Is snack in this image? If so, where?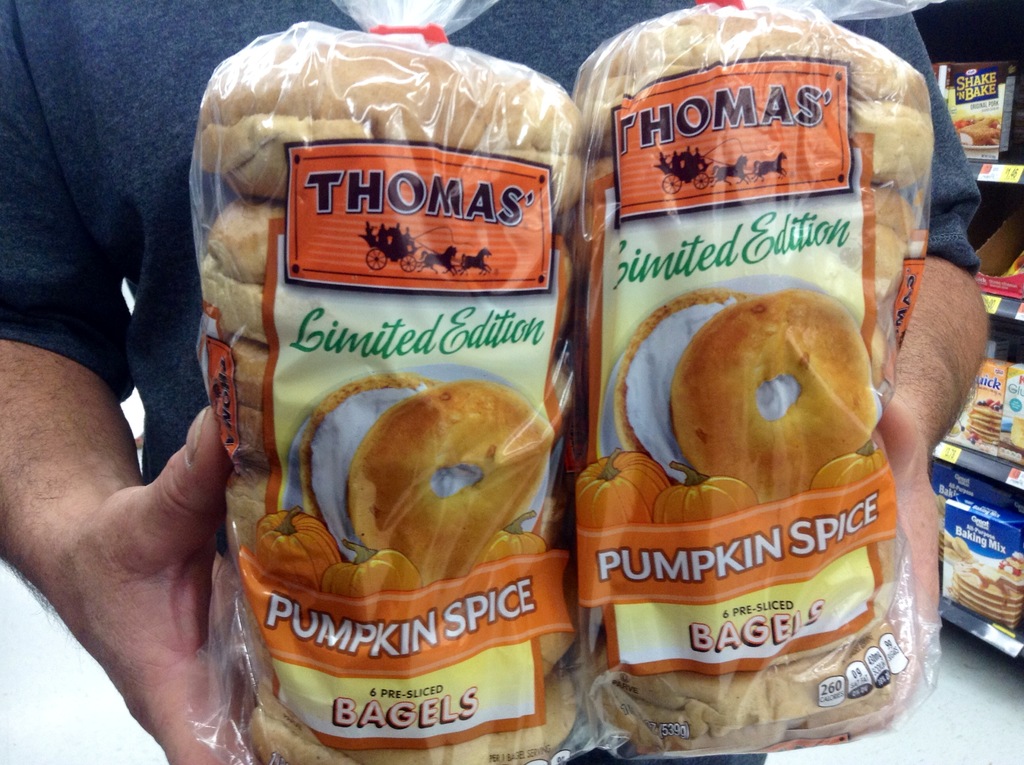
Yes, at rect(961, 399, 1002, 444).
